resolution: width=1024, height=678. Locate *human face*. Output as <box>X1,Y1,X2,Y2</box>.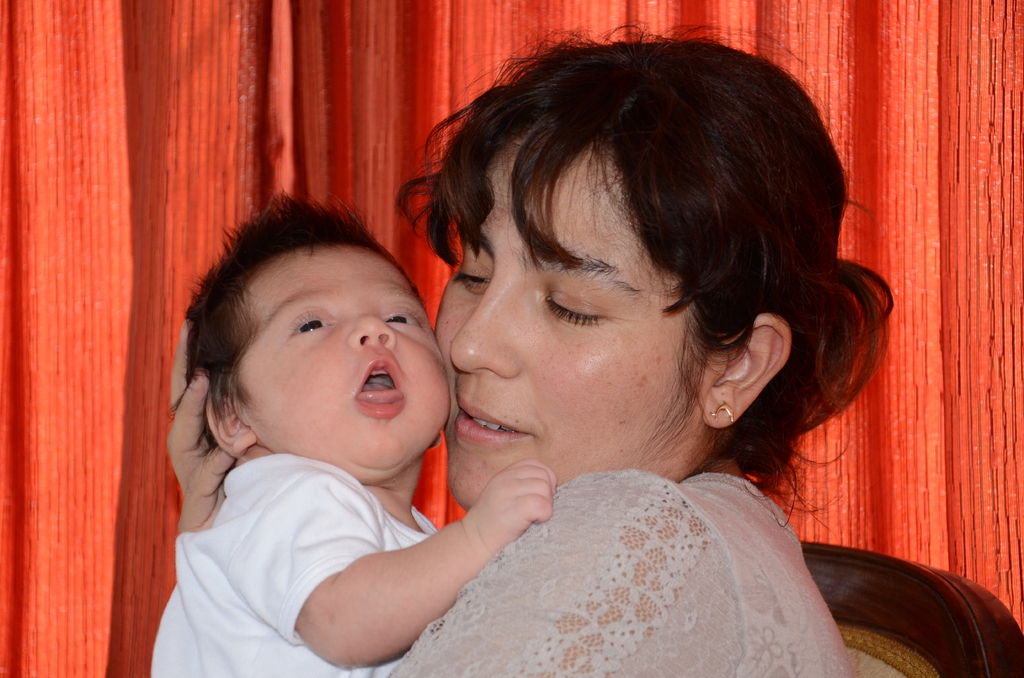
<box>228,242,452,486</box>.
